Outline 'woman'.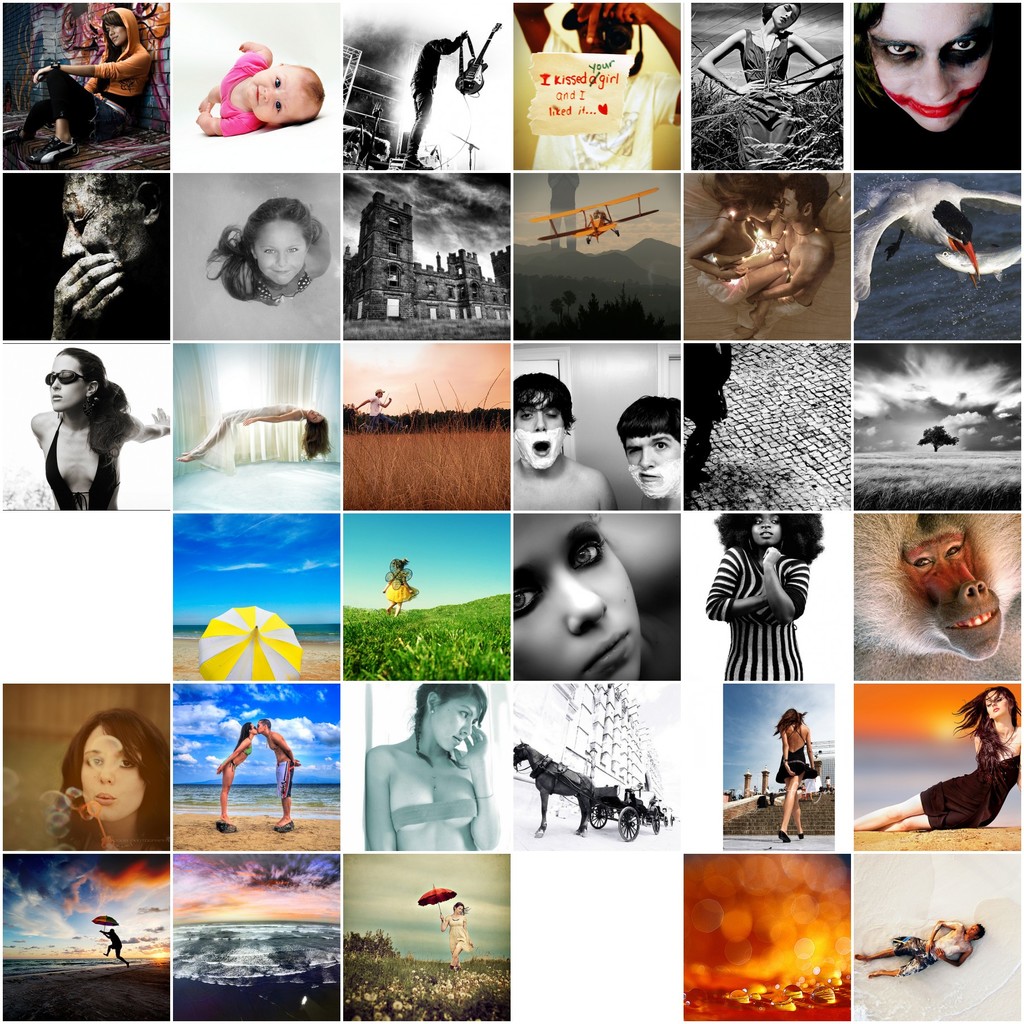
Outline: l=216, t=724, r=257, b=822.
